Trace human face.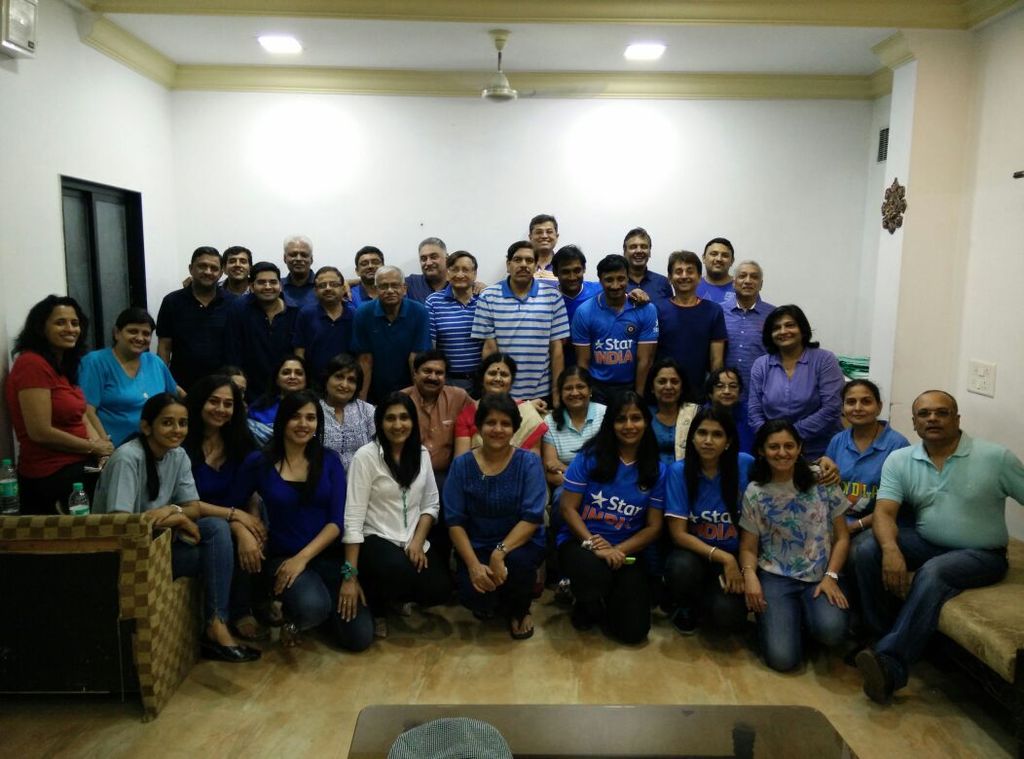
Traced to Rect(485, 360, 511, 394).
